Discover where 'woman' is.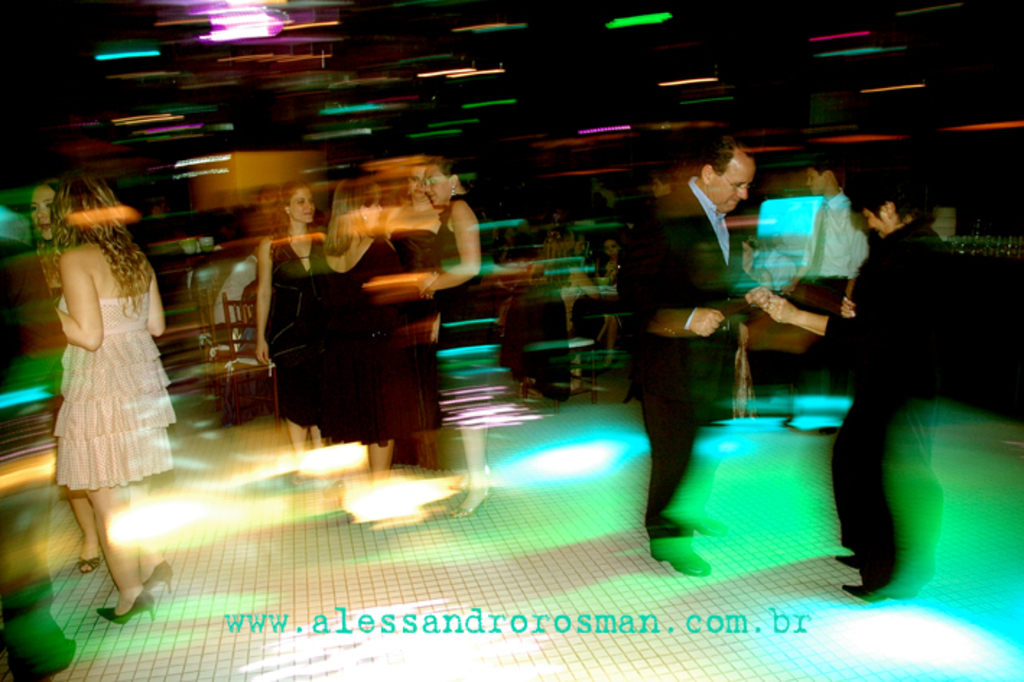
Discovered at x1=377 y1=156 x2=445 y2=471.
